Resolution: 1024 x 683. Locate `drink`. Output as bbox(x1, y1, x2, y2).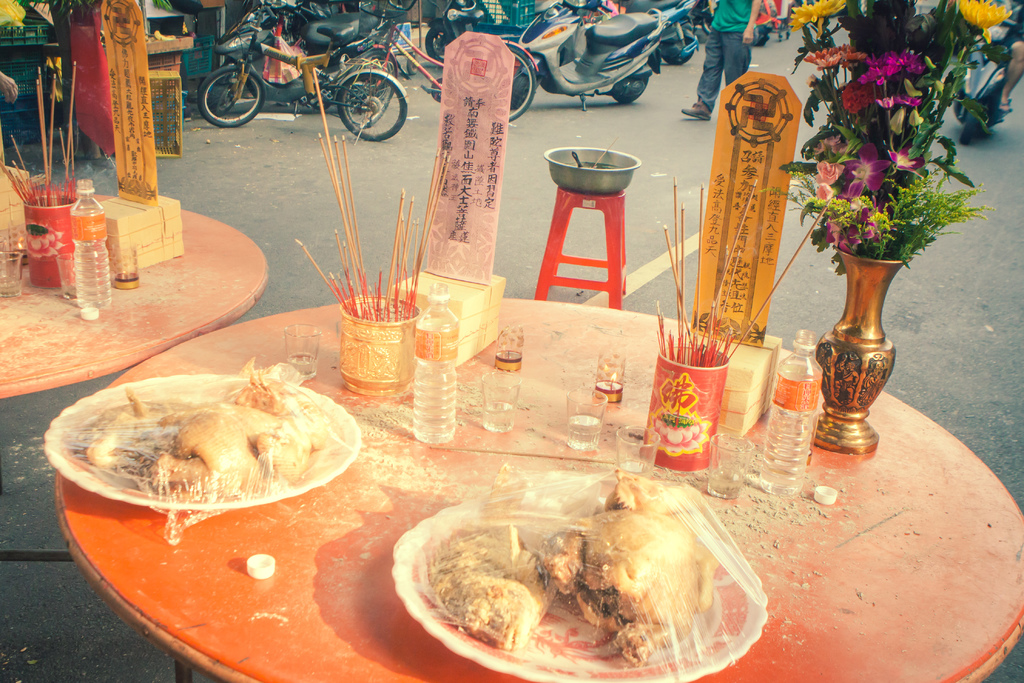
bbox(289, 354, 317, 374).
